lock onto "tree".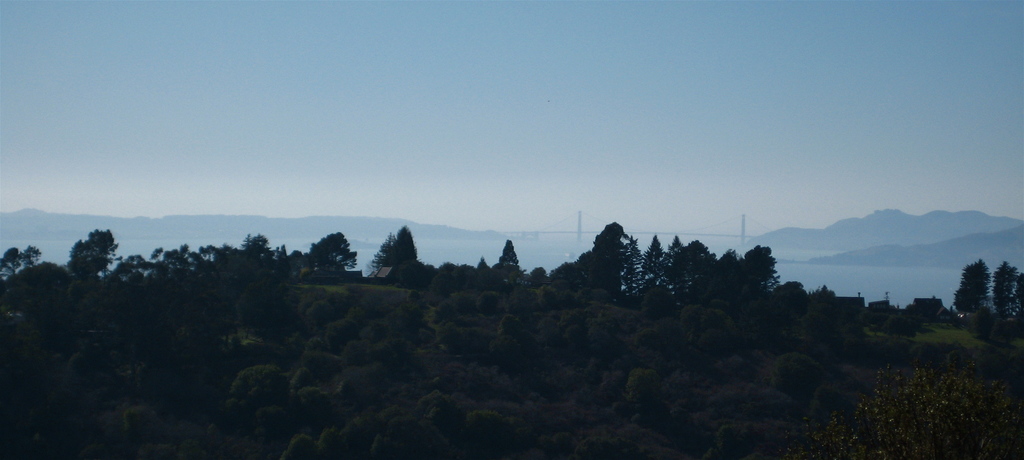
Locked: 307:235:360:283.
